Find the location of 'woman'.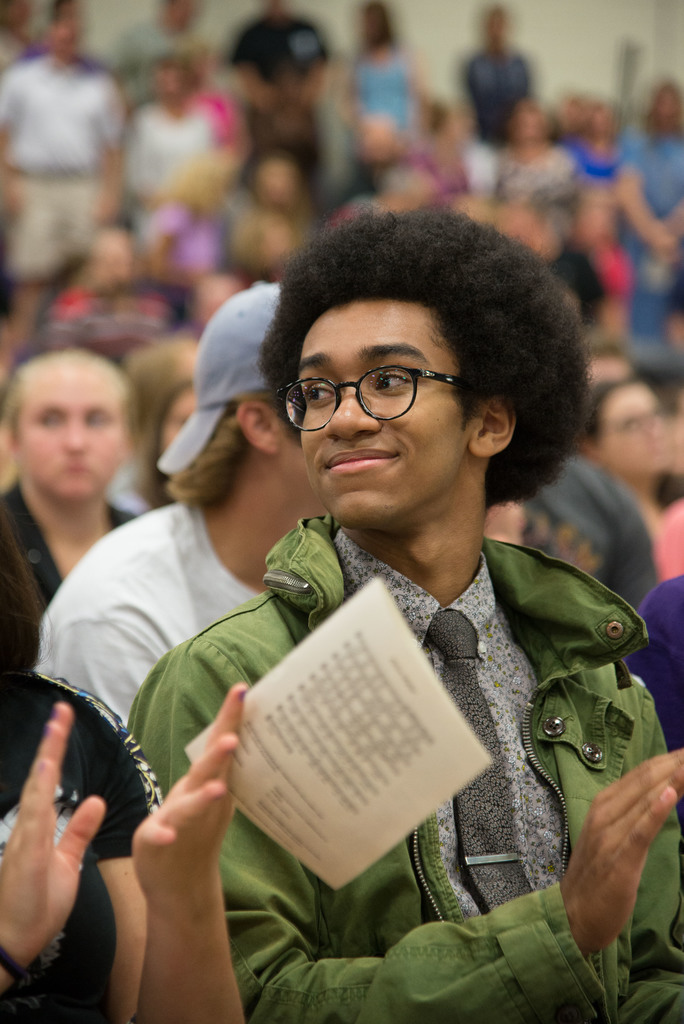
Location: {"left": 0, "top": 342, "right": 142, "bottom": 650}.
